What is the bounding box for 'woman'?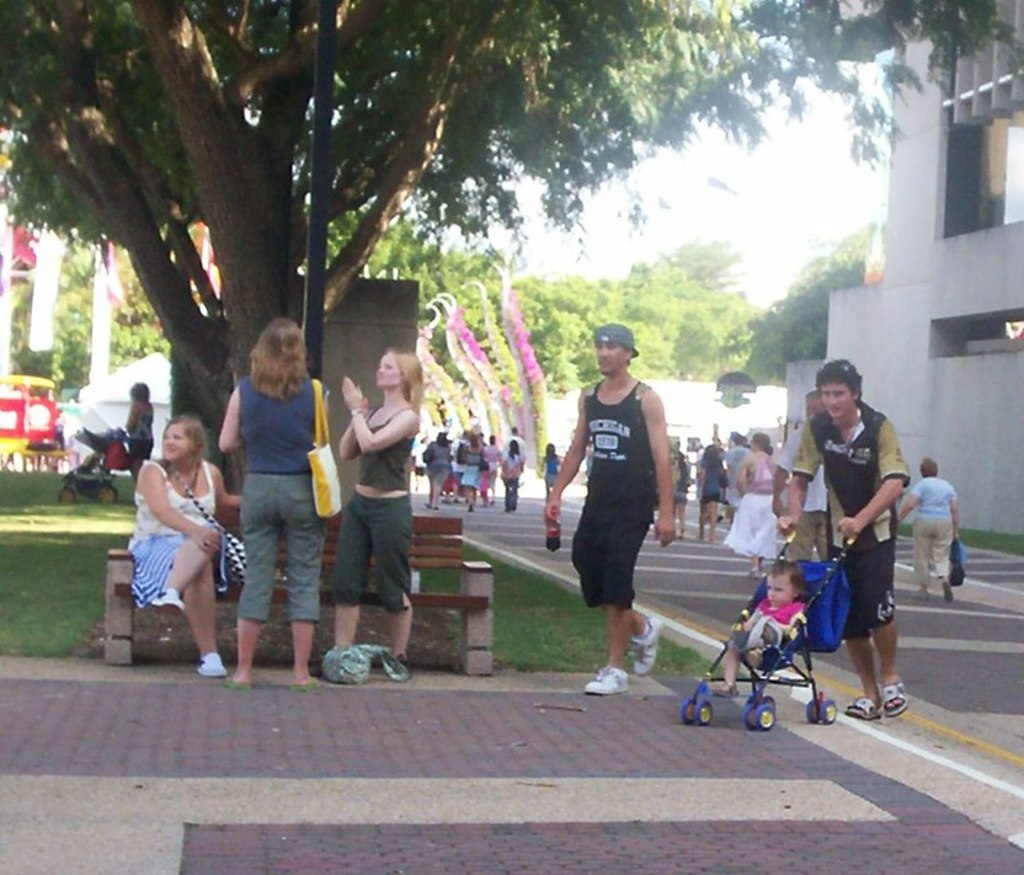
463 430 476 514.
